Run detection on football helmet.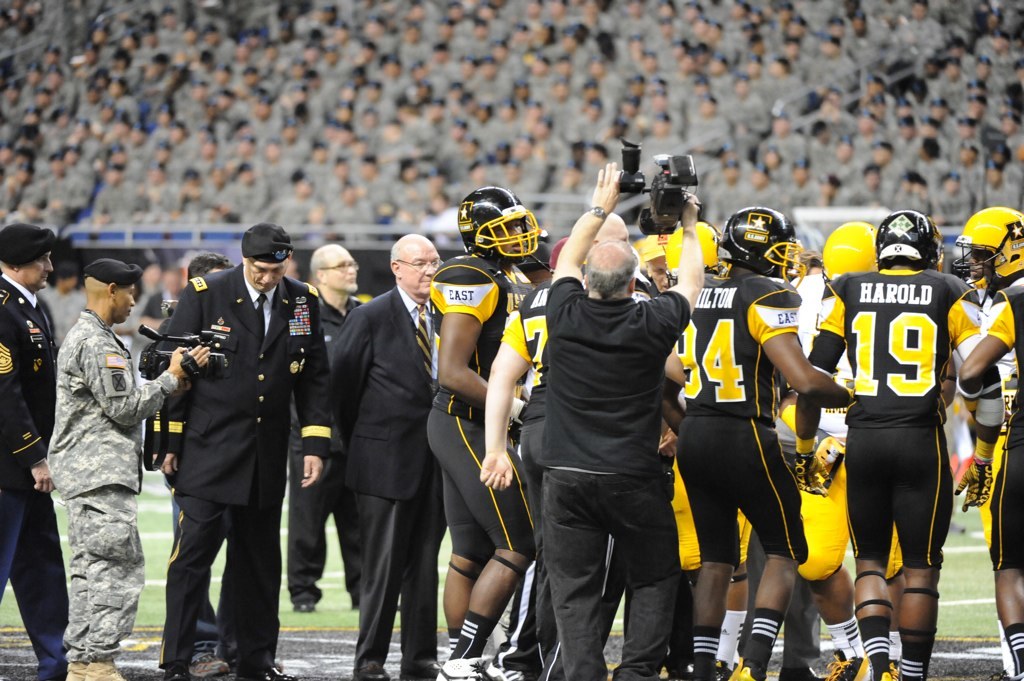
Result: l=817, t=218, r=880, b=287.
